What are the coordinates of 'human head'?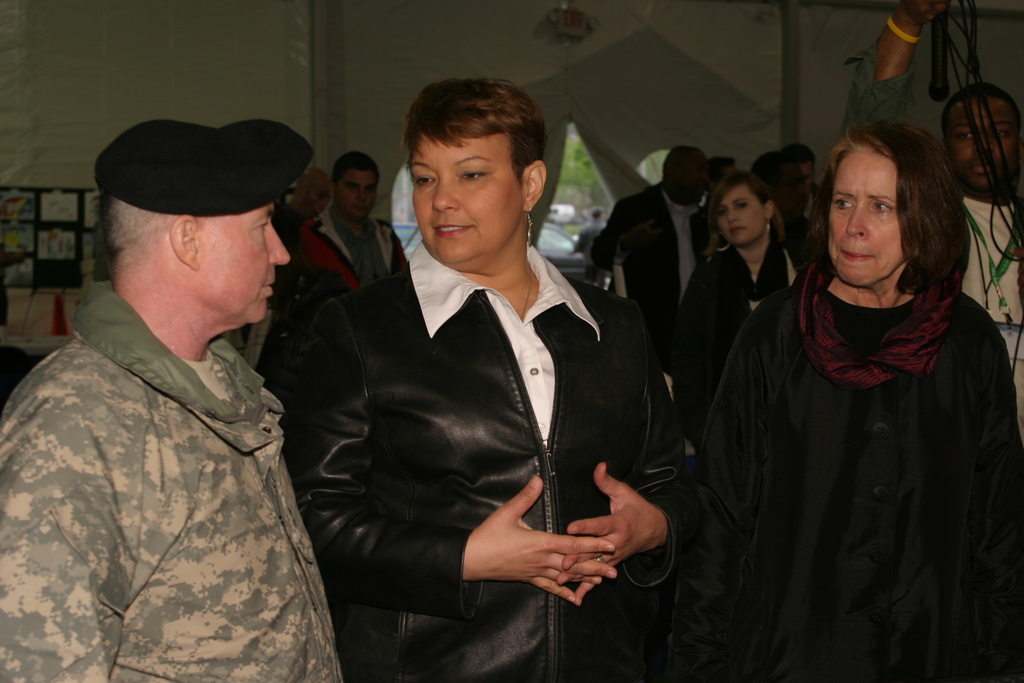
BBox(751, 148, 811, 224).
